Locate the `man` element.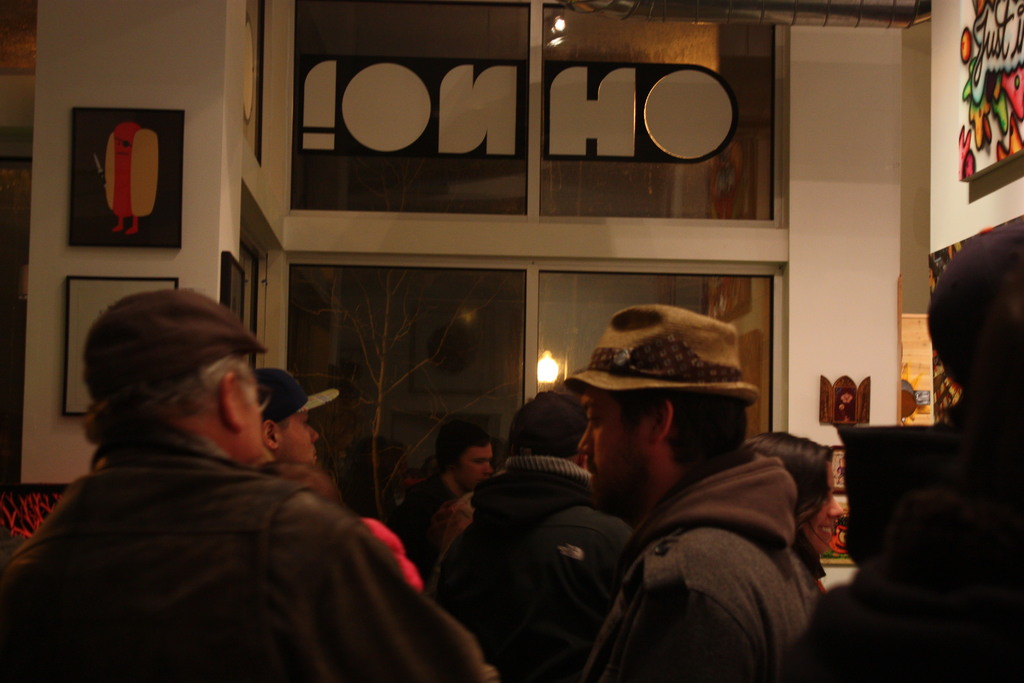
Element bbox: (left=550, top=297, right=823, bottom=682).
